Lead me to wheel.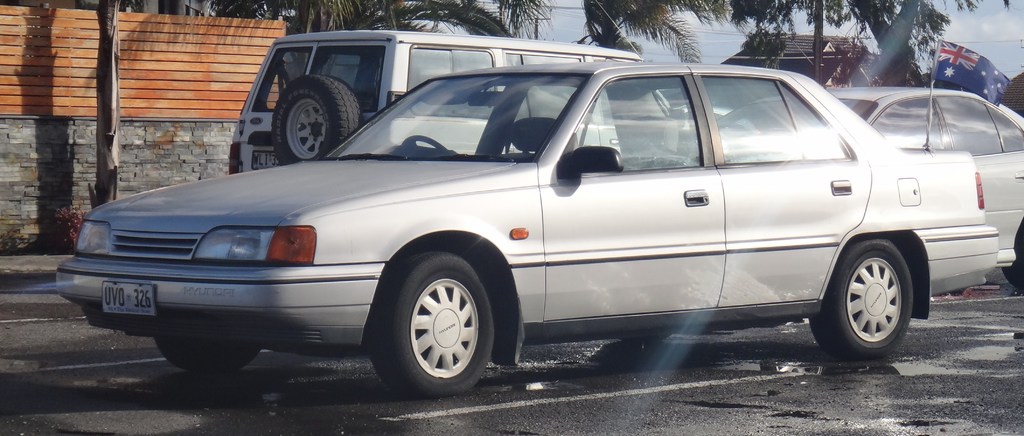
Lead to l=404, t=131, r=436, b=147.
